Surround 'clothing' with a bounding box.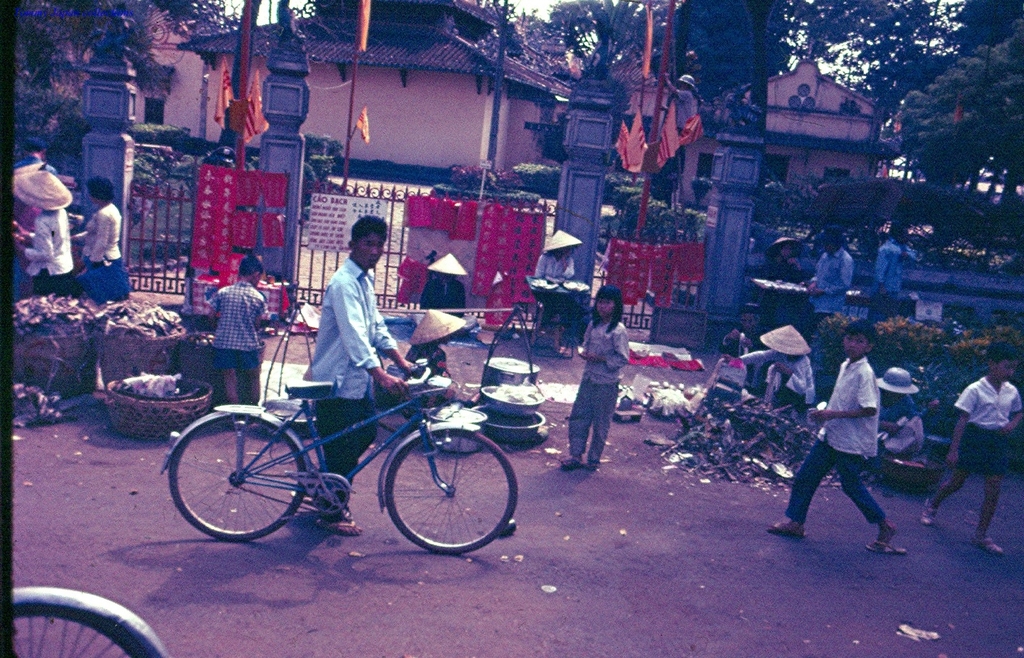
BBox(954, 376, 1023, 488).
